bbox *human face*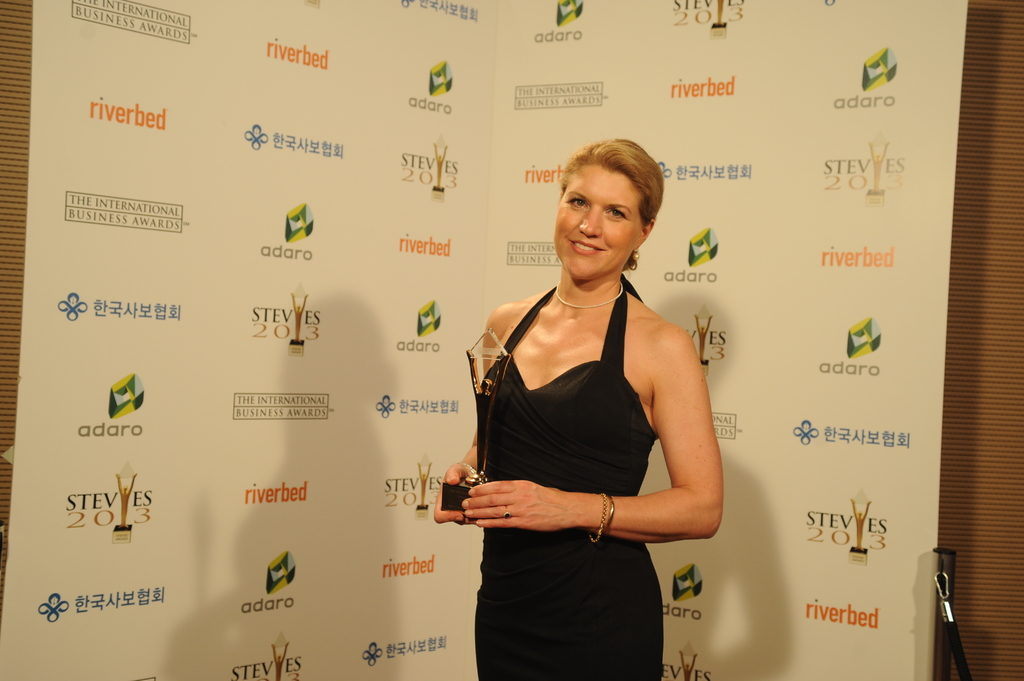
{"left": 554, "top": 166, "right": 642, "bottom": 279}
